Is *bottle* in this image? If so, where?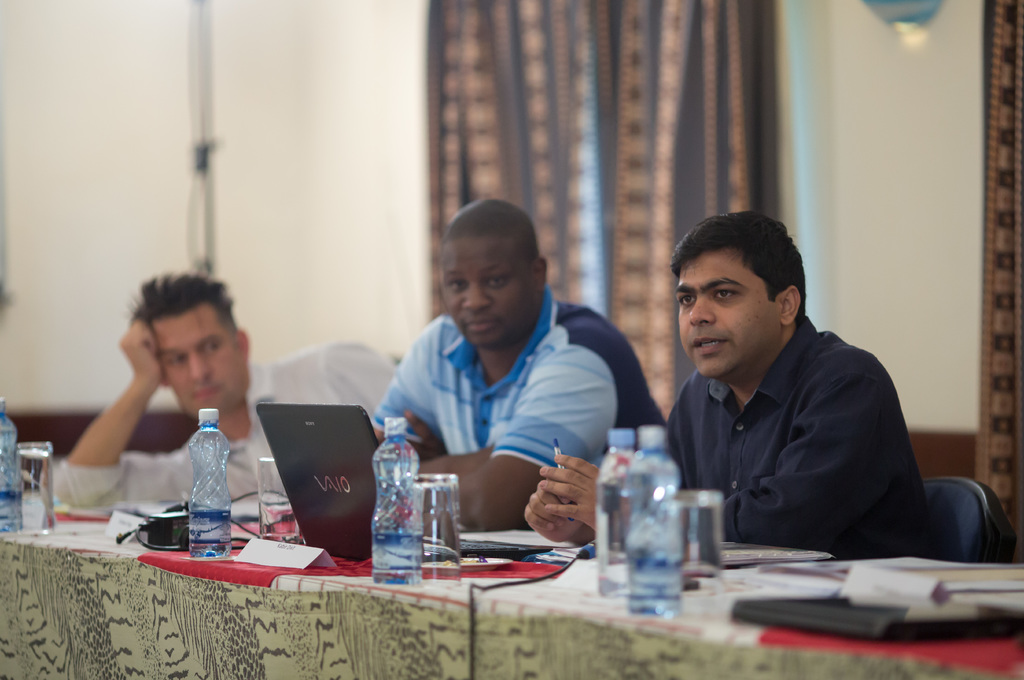
Yes, at rect(636, 426, 676, 618).
